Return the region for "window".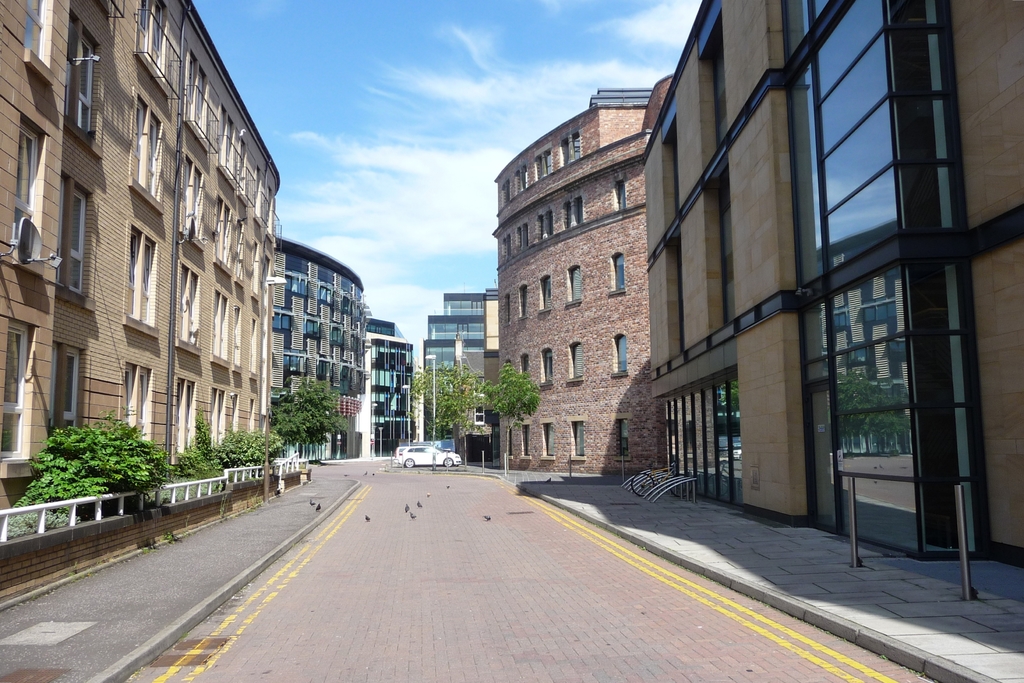
658,234,683,357.
